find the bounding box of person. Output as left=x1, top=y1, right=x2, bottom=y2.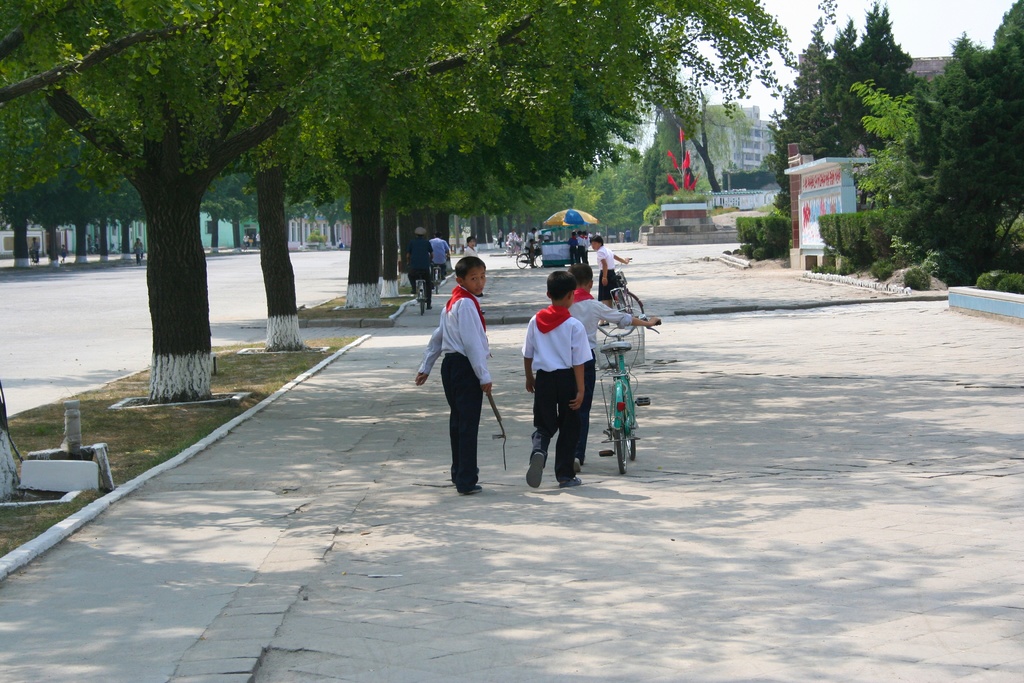
left=588, top=234, right=632, bottom=327.
